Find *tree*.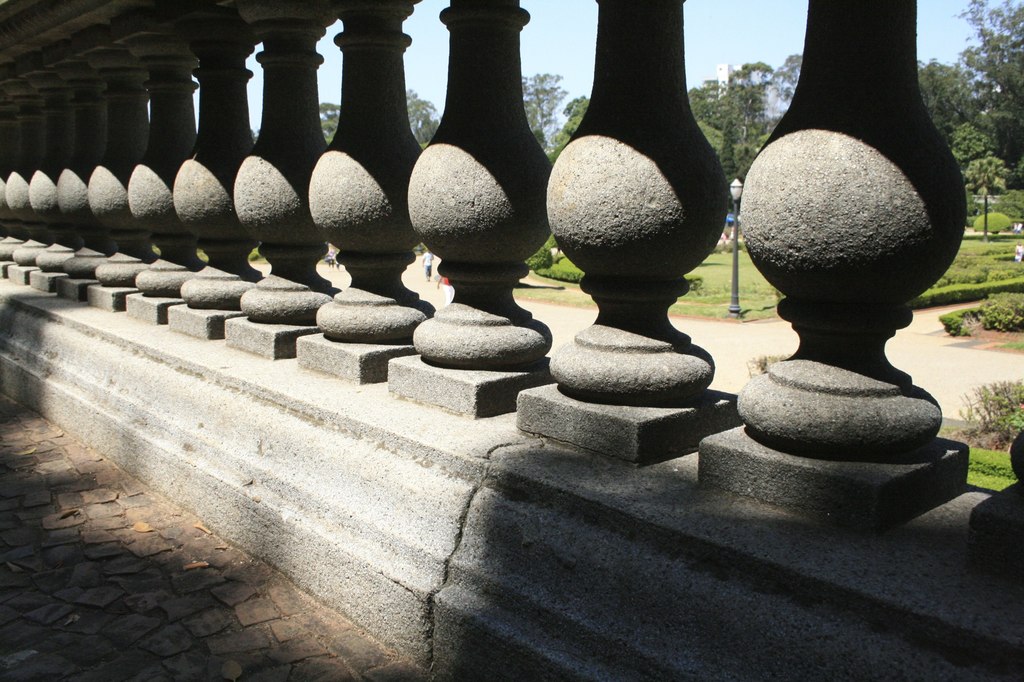
rect(404, 86, 436, 148).
